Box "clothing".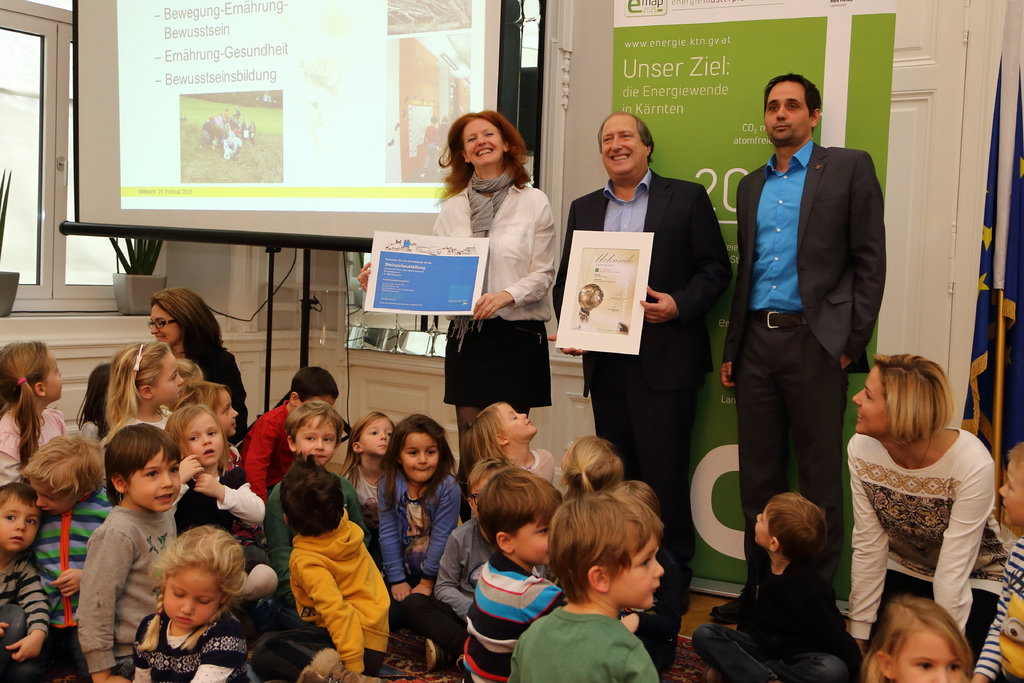
left=511, top=599, right=658, bottom=682.
